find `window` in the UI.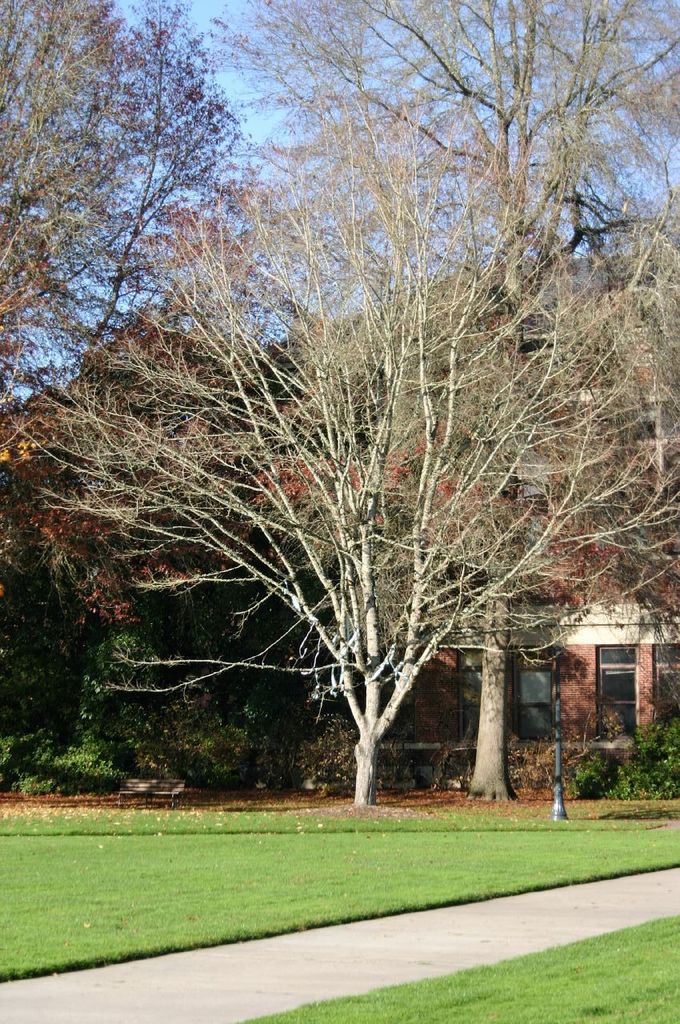
UI element at (left=514, top=644, right=554, bottom=741).
